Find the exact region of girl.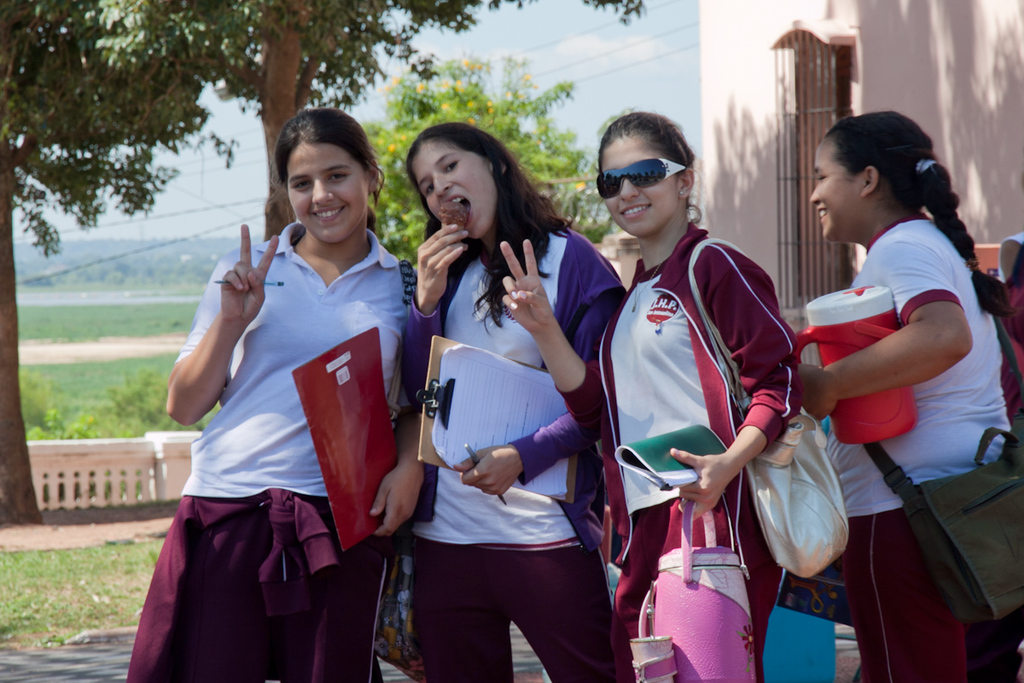
Exact region: pyautogui.locateOnScreen(509, 104, 802, 682).
